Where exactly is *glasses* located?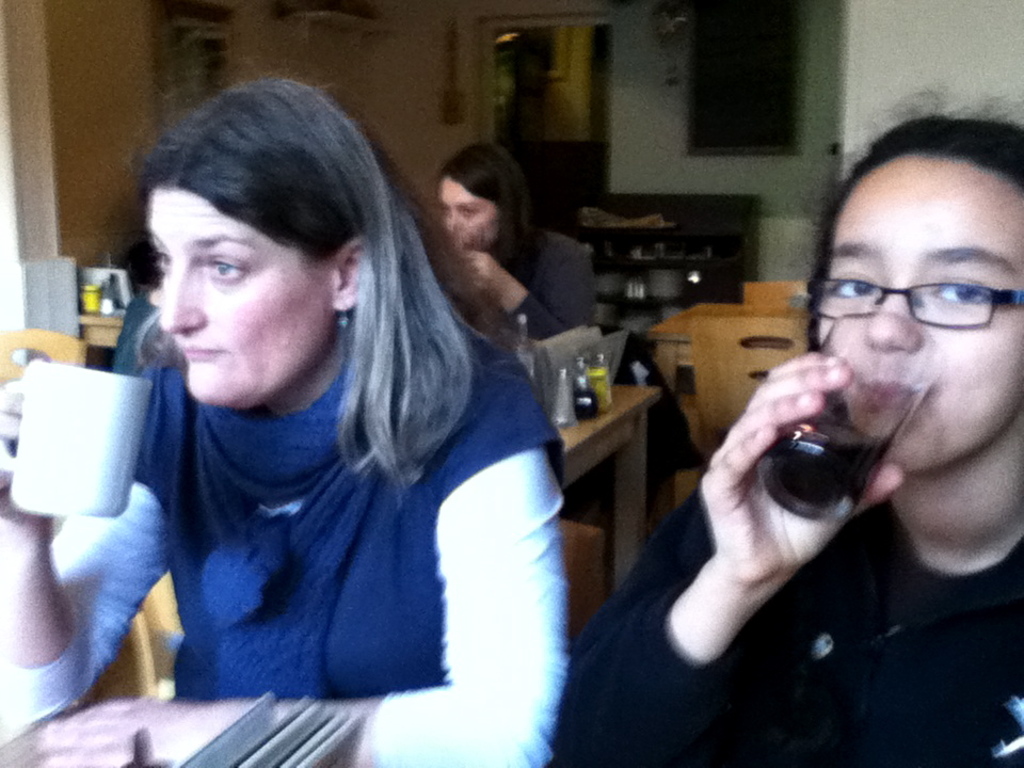
Its bounding box is bbox=(814, 258, 1014, 337).
